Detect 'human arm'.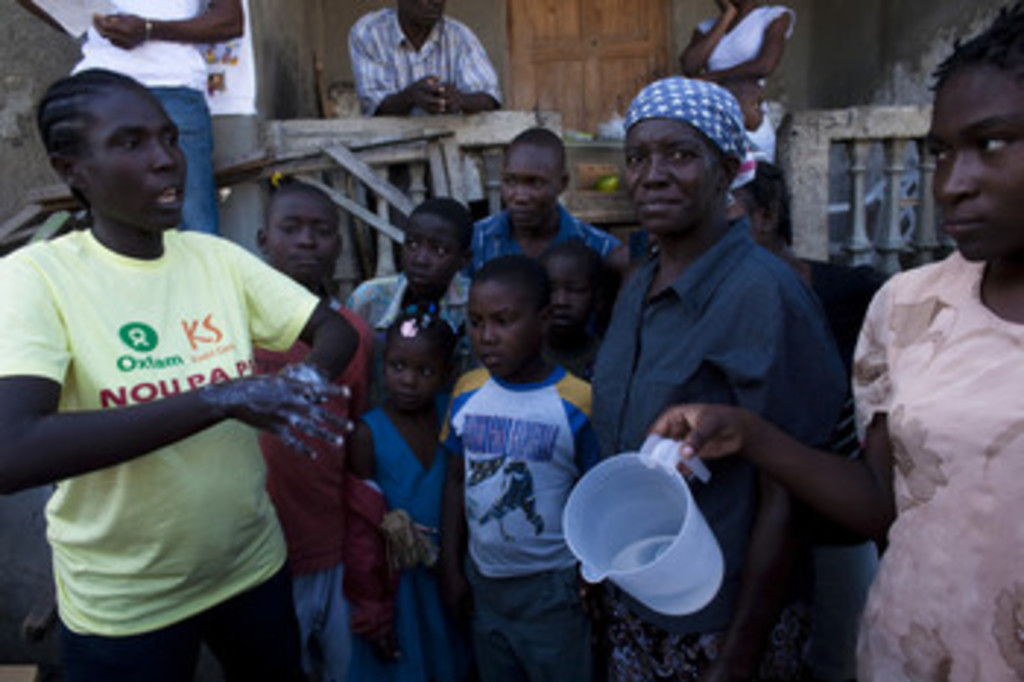
Detected at x1=76, y1=0, x2=249, y2=50.
